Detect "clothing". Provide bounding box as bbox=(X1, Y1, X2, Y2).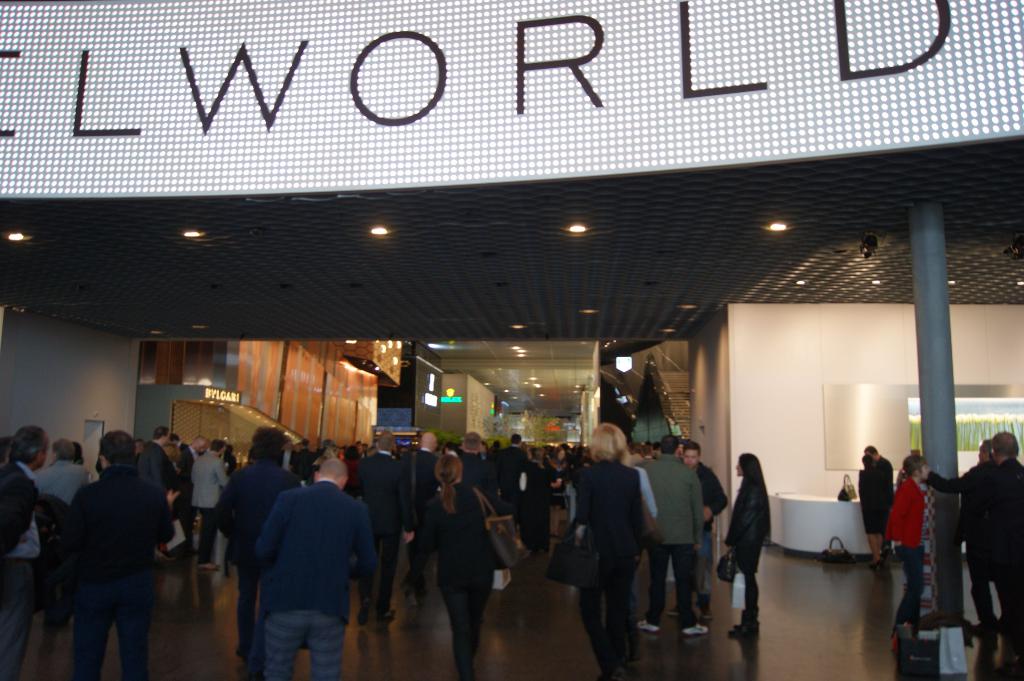
bbox=(964, 558, 1018, 624).
